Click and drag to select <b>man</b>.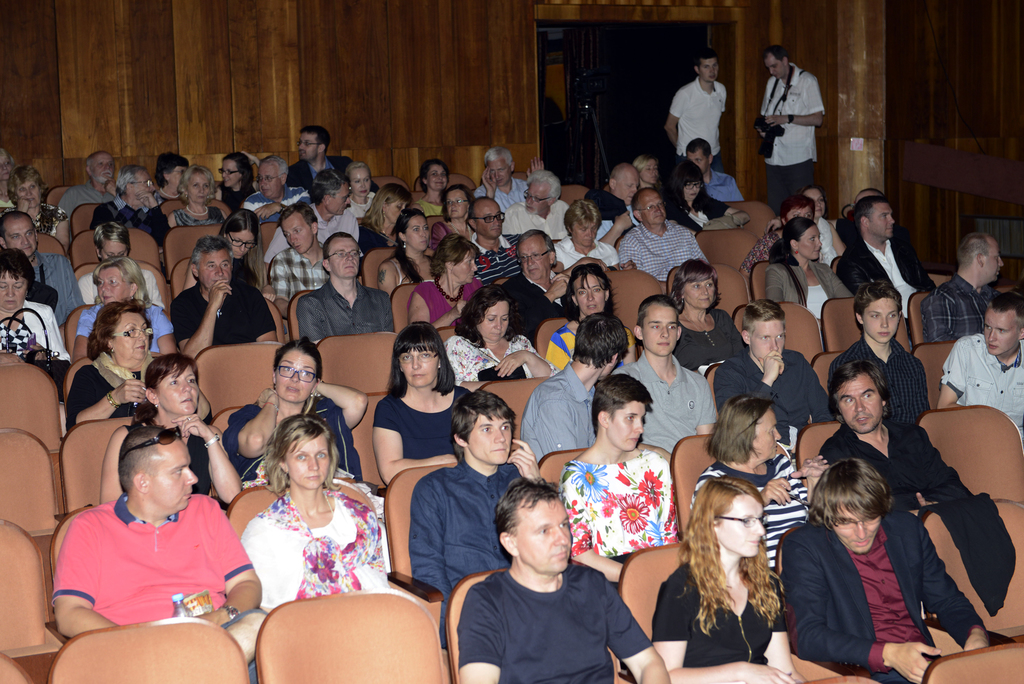
Selection: 471:196:525:288.
